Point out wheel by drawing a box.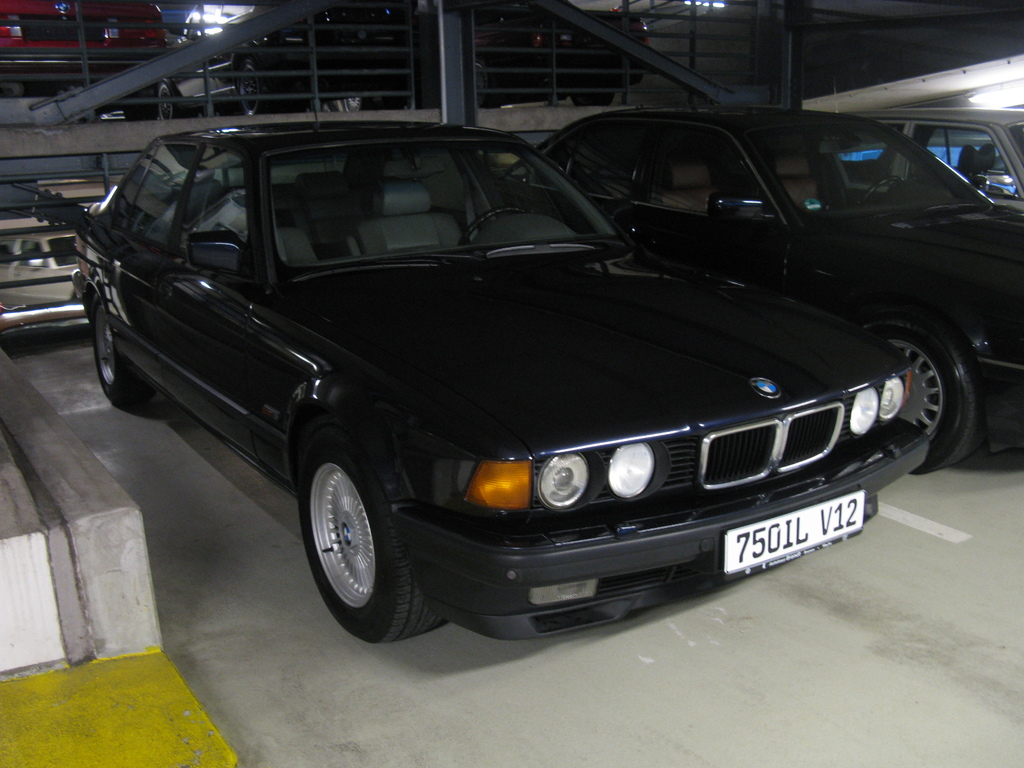
select_region(90, 294, 138, 413).
